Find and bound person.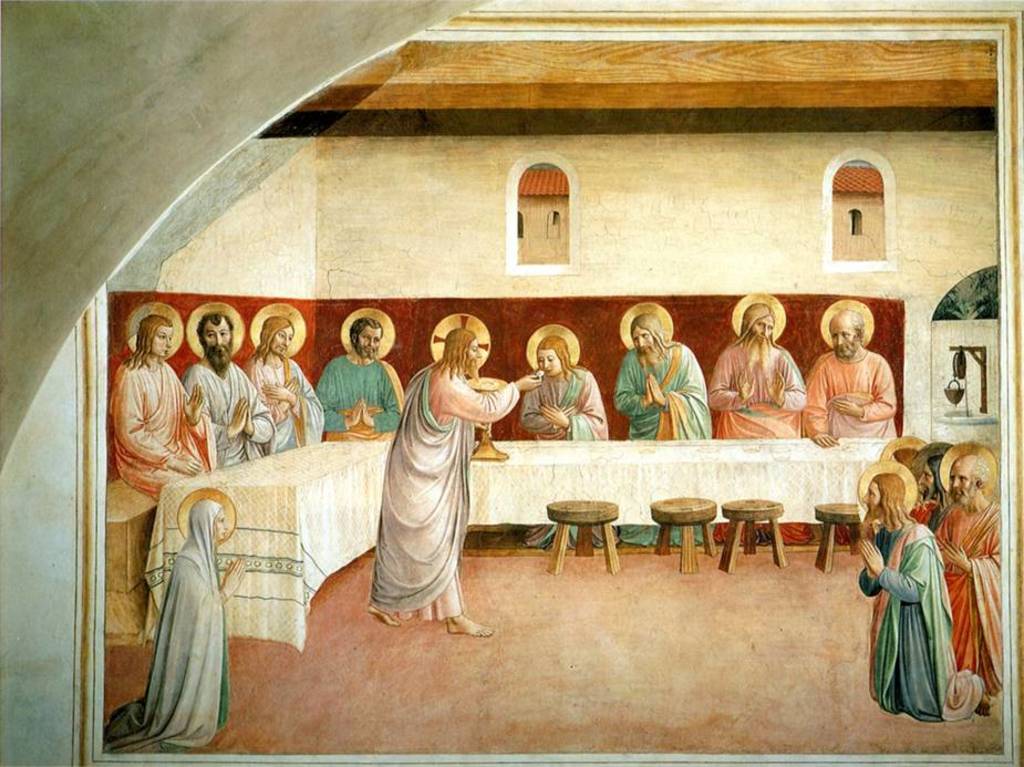
Bound: left=705, top=302, right=824, bottom=548.
